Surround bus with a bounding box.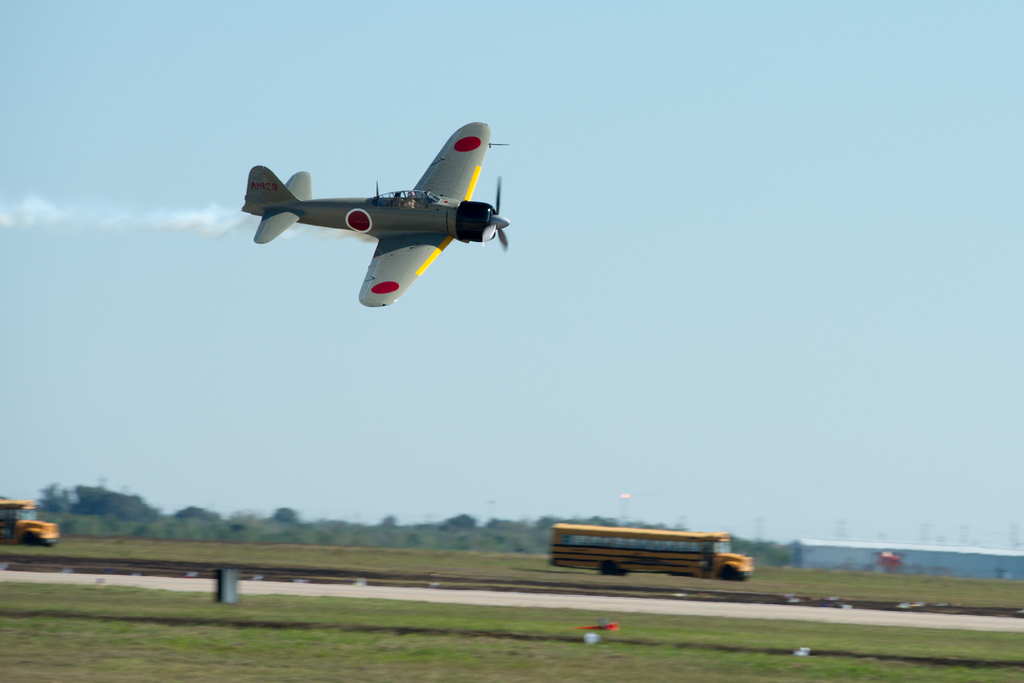
1/495/61/549.
